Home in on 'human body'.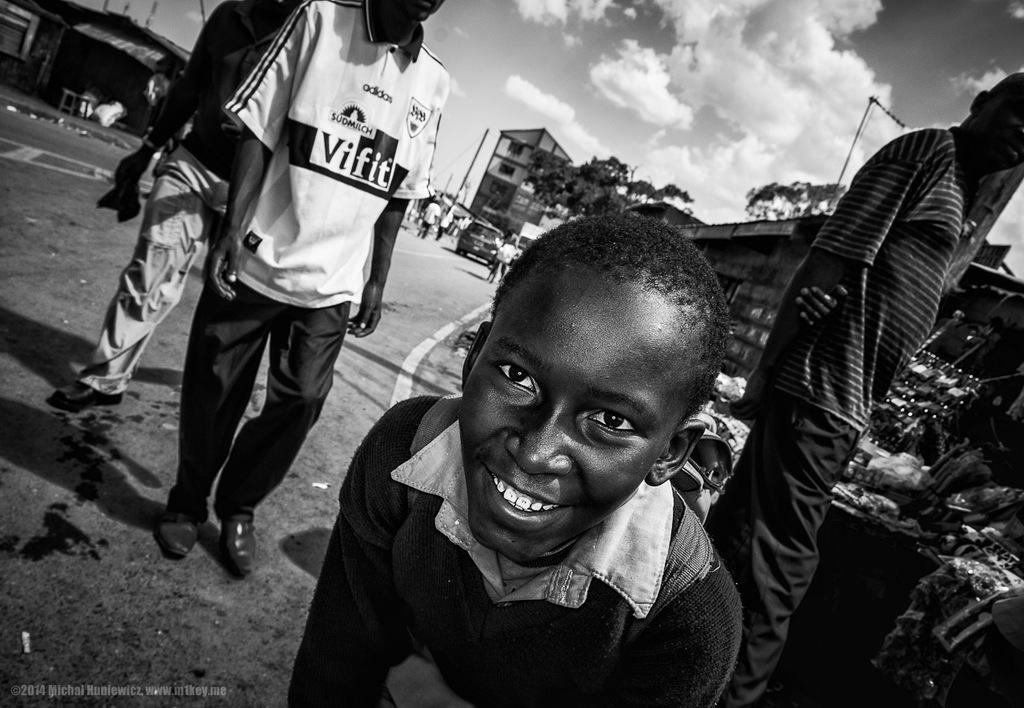
Homed in at 285 208 746 707.
